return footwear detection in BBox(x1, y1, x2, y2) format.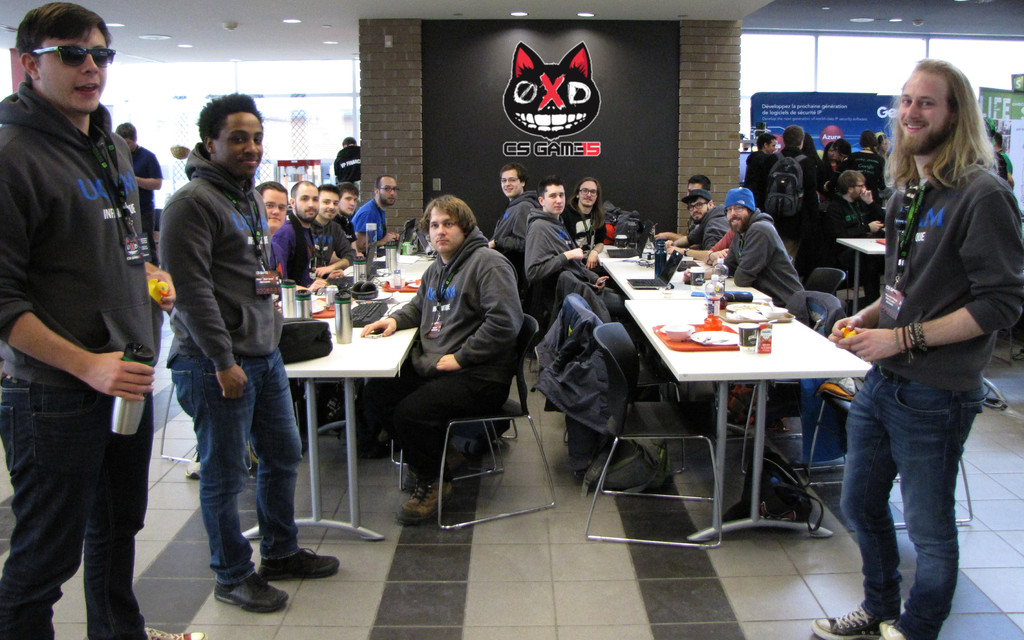
BBox(451, 434, 479, 458).
